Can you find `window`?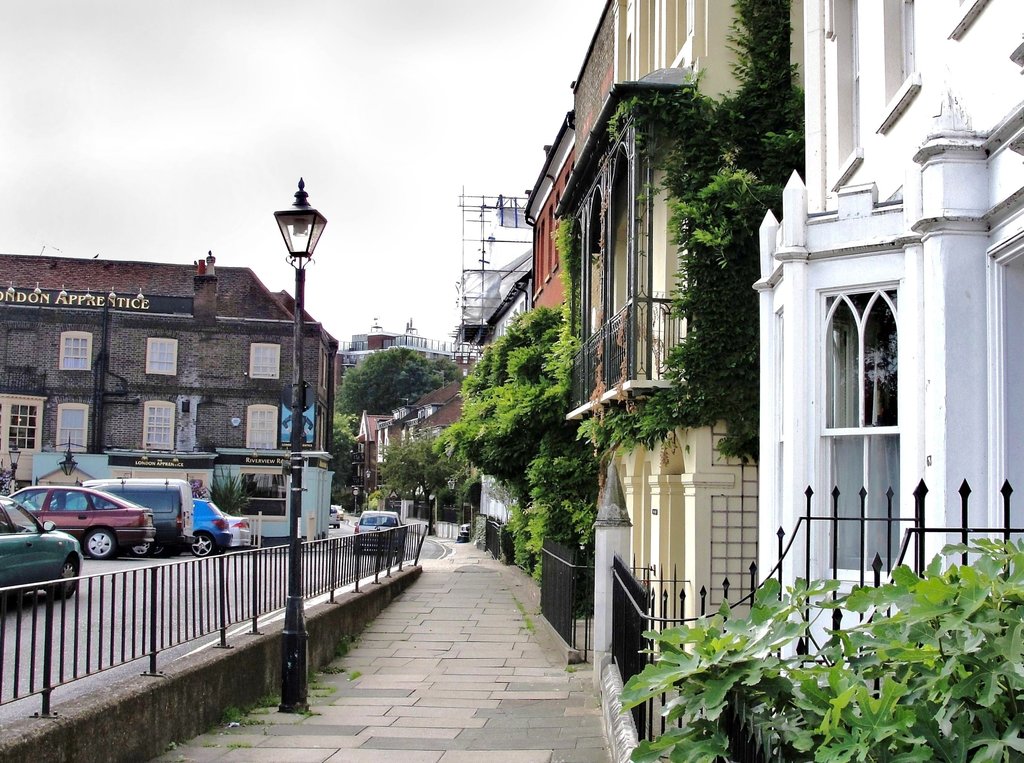
Yes, bounding box: BBox(246, 349, 276, 390).
